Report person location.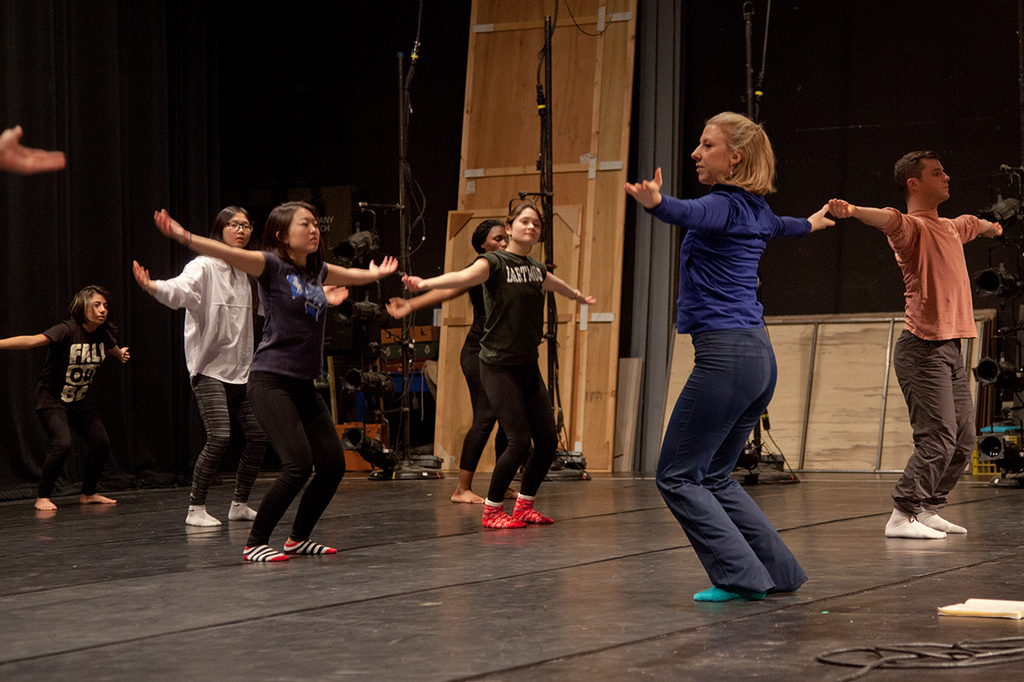
Report: box=[0, 282, 138, 516].
